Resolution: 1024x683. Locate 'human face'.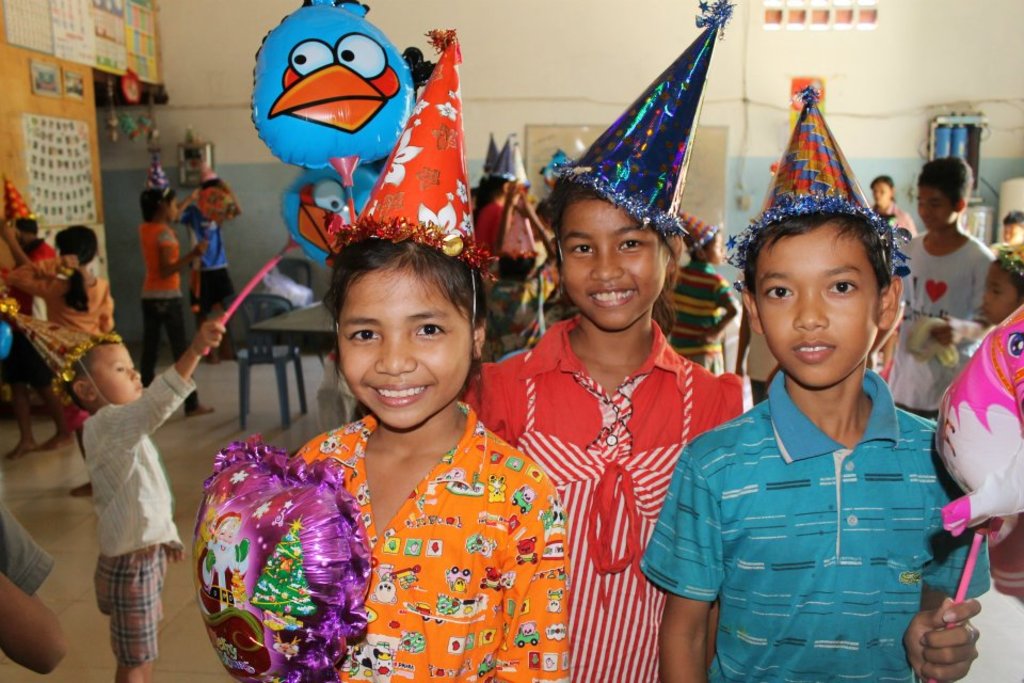
(x1=973, y1=260, x2=1021, y2=332).
